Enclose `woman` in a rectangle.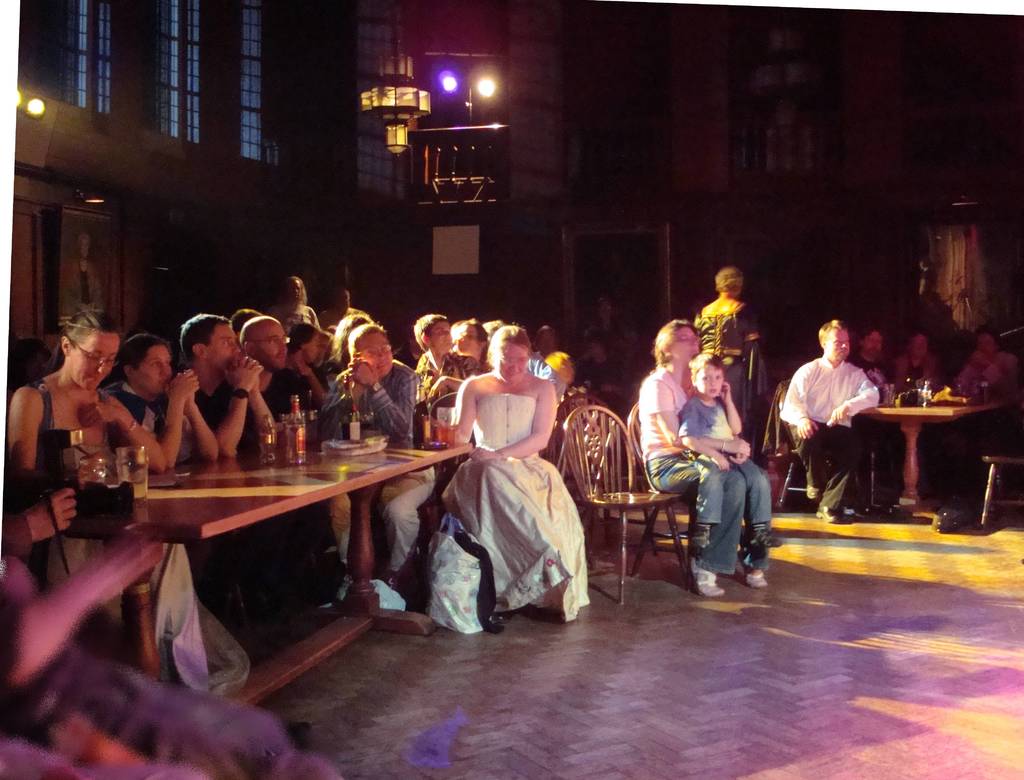
420 321 584 624.
